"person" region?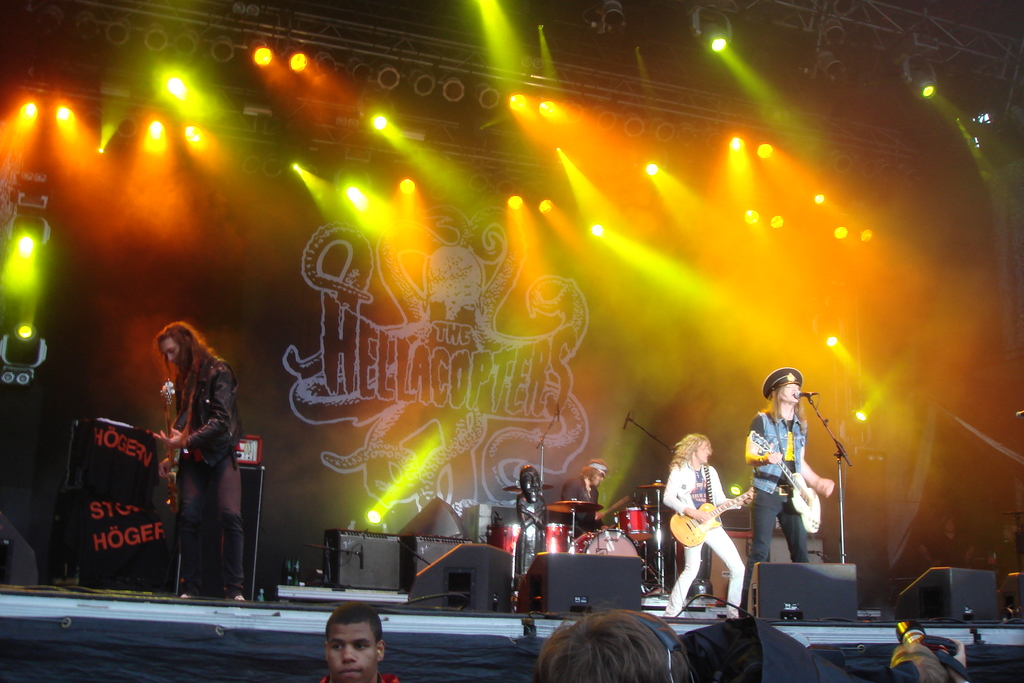
[320,602,409,682]
